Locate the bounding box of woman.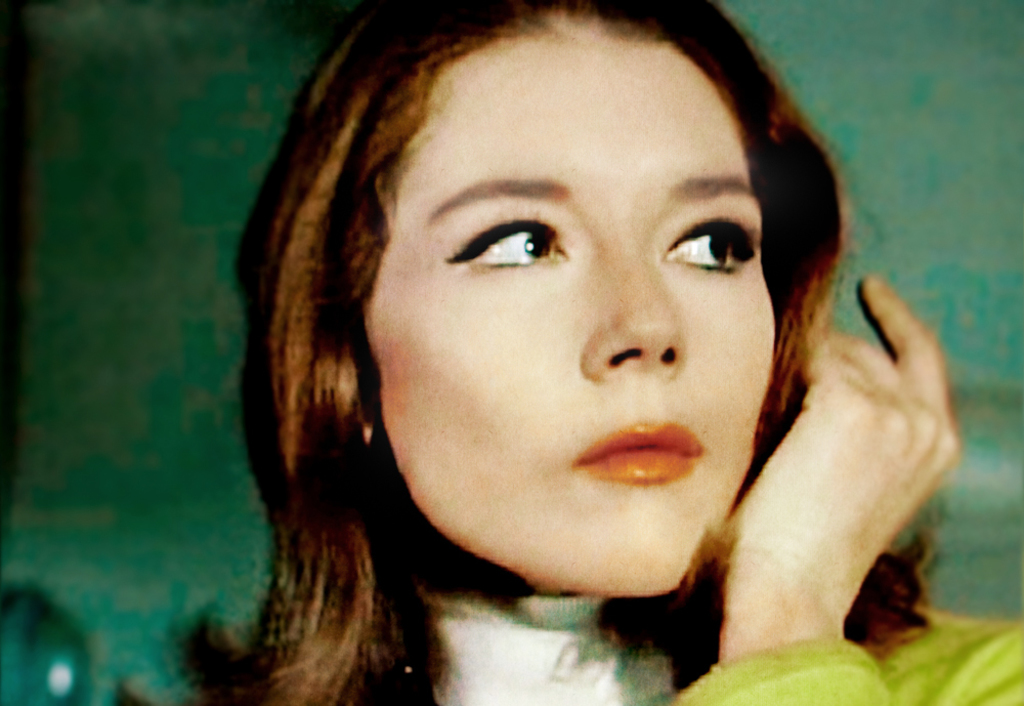
Bounding box: (161,0,971,702).
